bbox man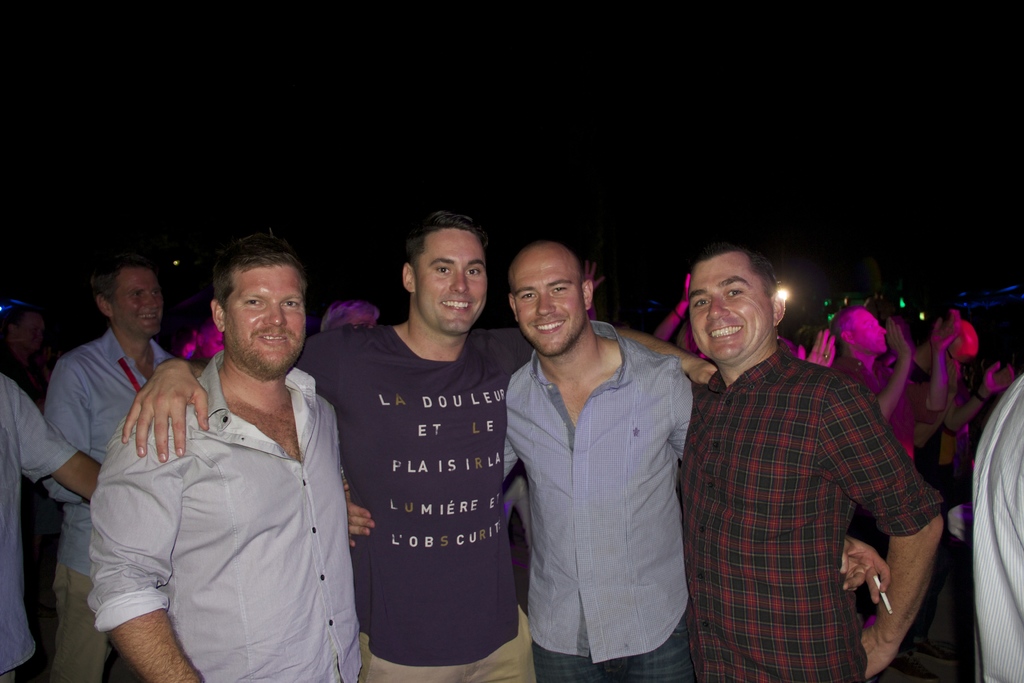
133, 217, 697, 682
